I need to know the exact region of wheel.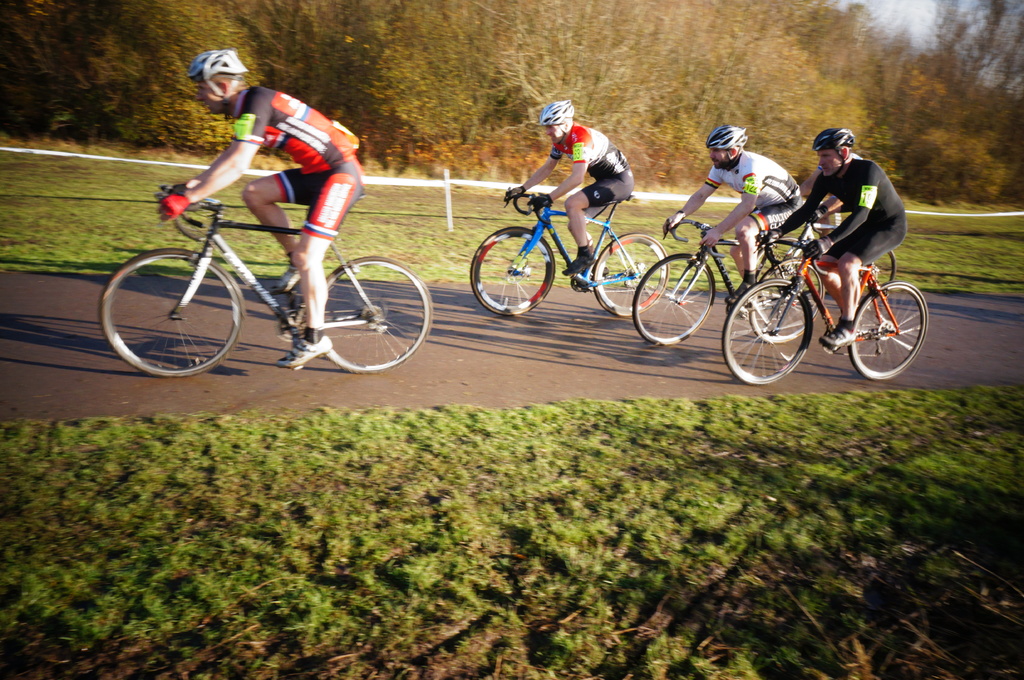
Region: {"x1": 470, "y1": 227, "x2": 554, "y2": 315}.
